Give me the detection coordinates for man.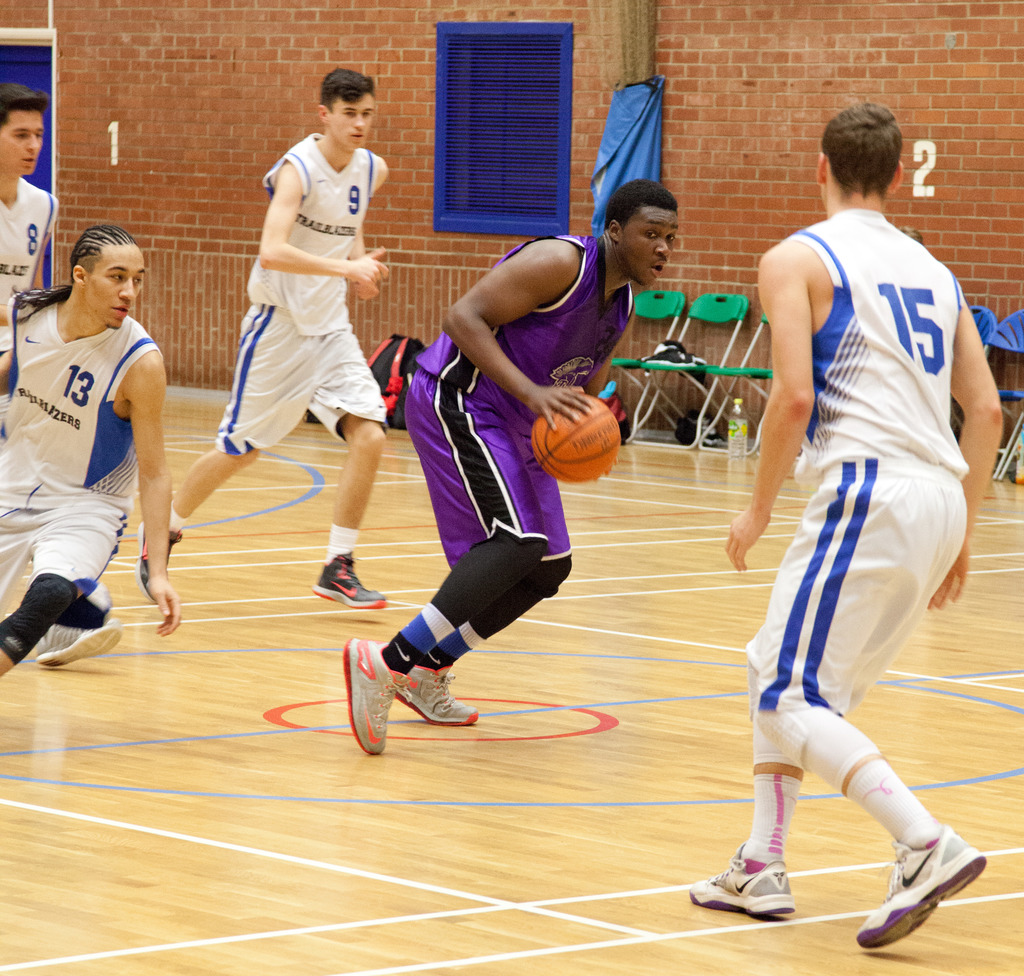
(x1=0, y1=74, x2=67, y2=364).
